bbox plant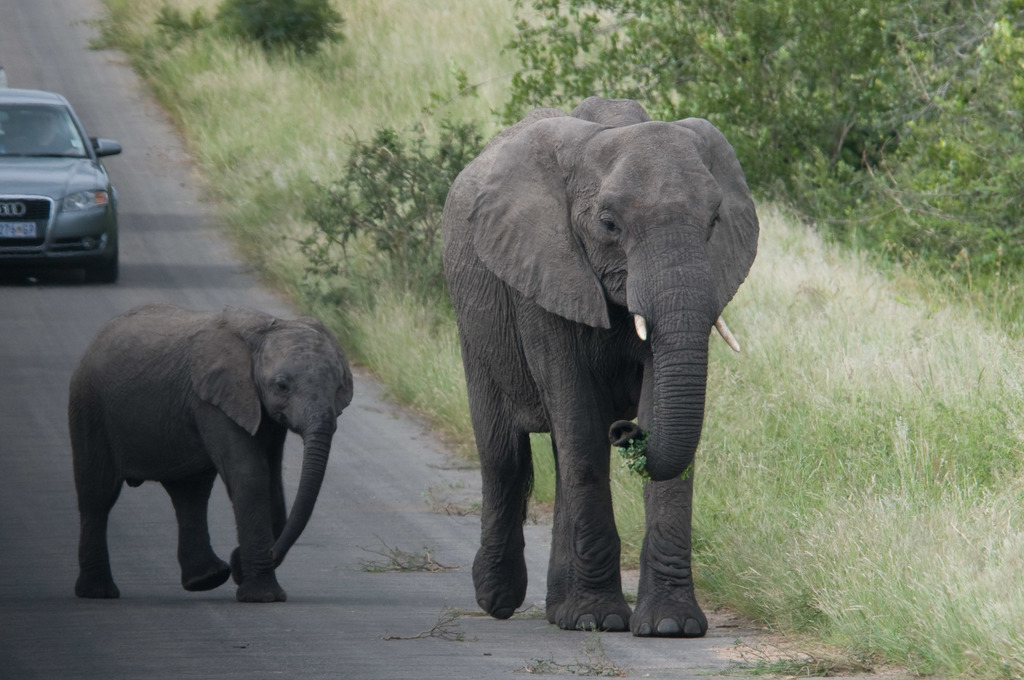
417/481/482/515
